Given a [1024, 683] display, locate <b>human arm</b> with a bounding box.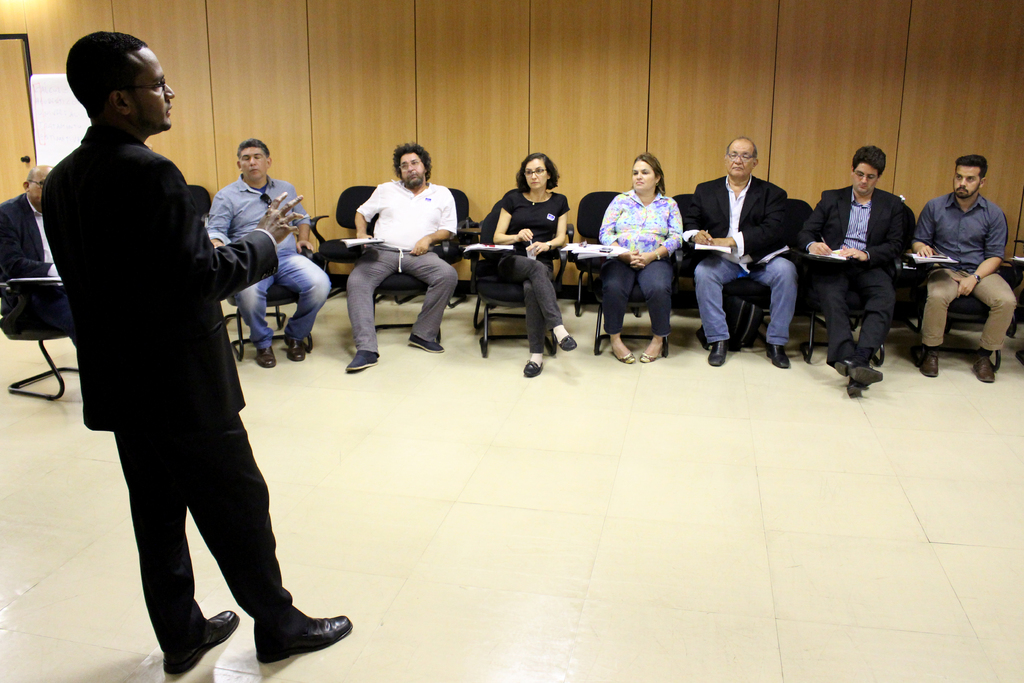
Located: box=[143, 169, 305, 308].
